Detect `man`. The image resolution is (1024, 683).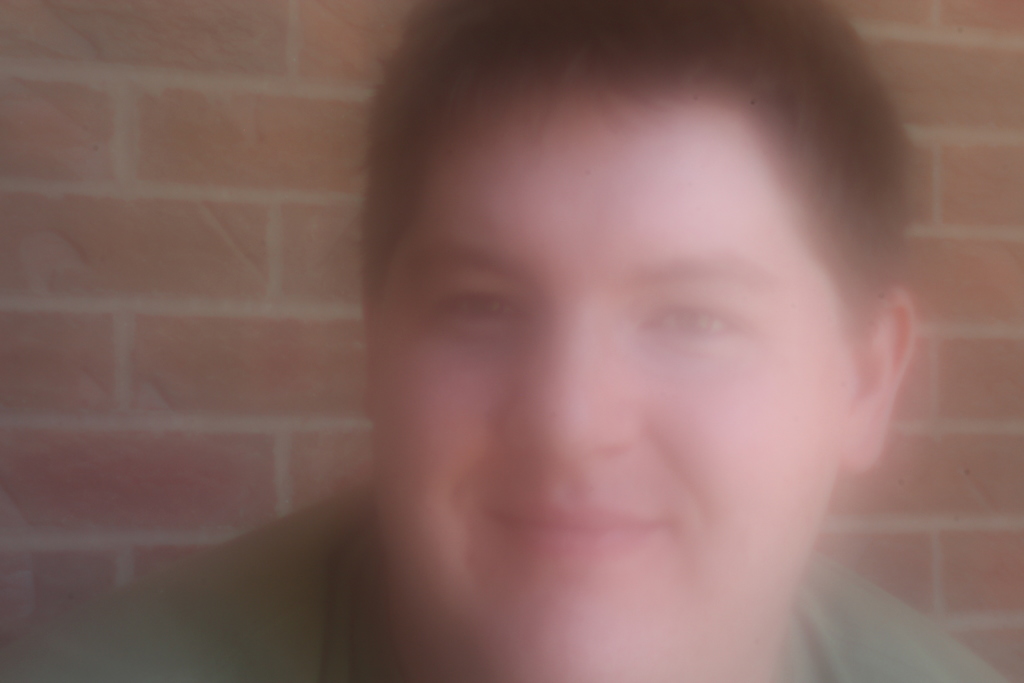
<region>0, 0, 1023, 682</region>.
